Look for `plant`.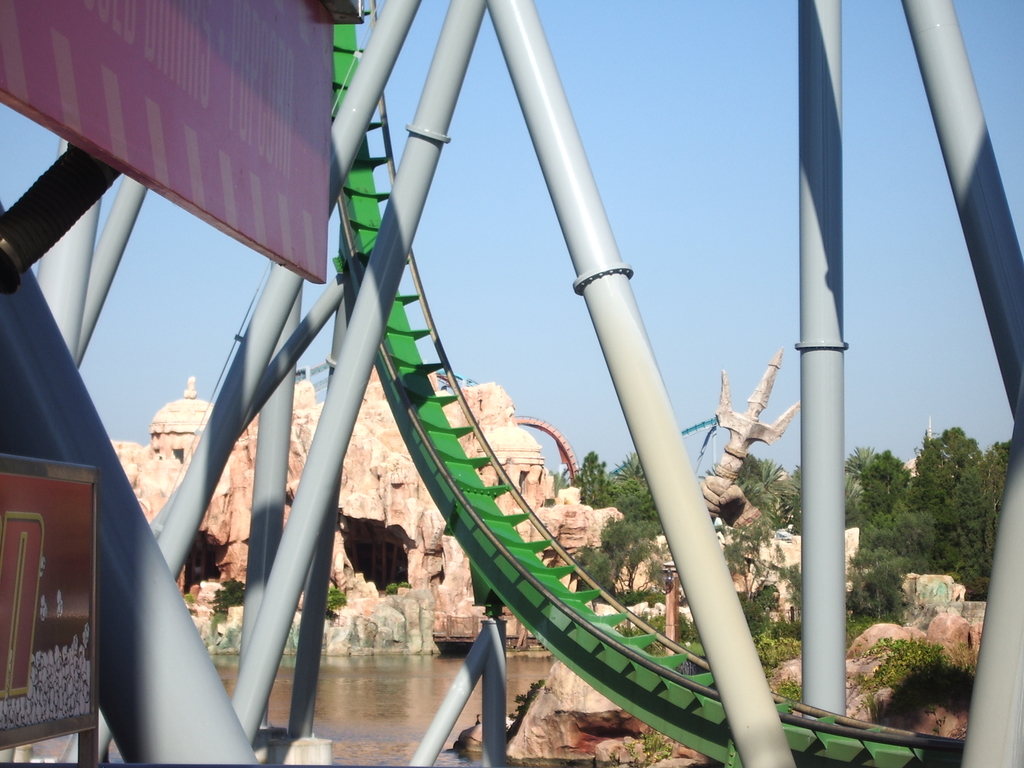
Found: {"x1": 509, "y1": 675, "x2": 547, "y2": 730}.
